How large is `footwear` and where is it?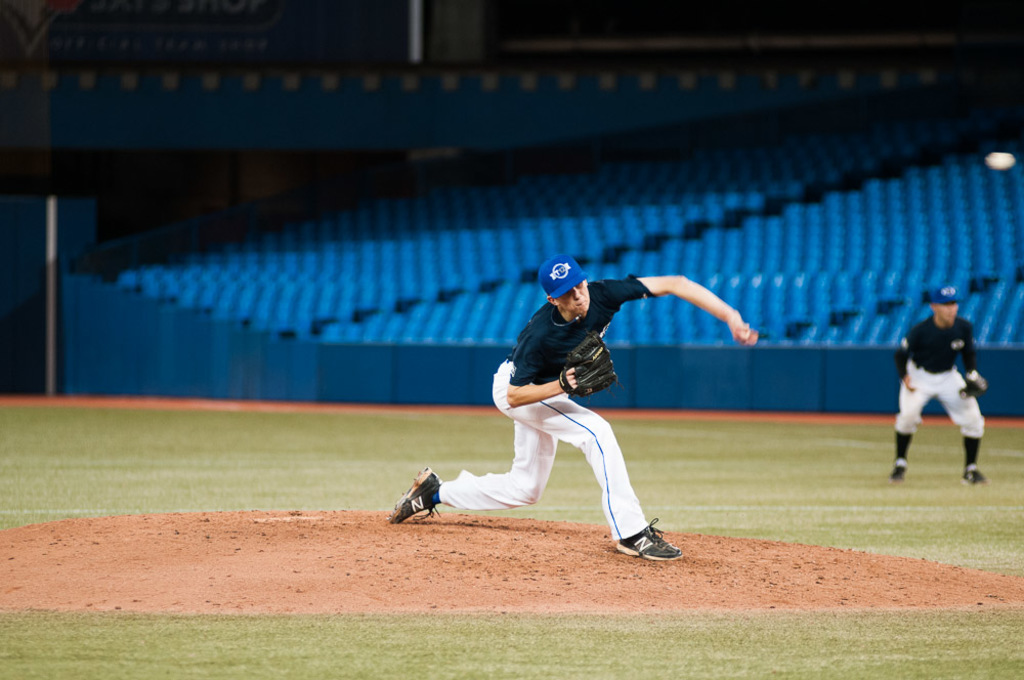
Bounding box: detection(388, 465, 439, 523).
